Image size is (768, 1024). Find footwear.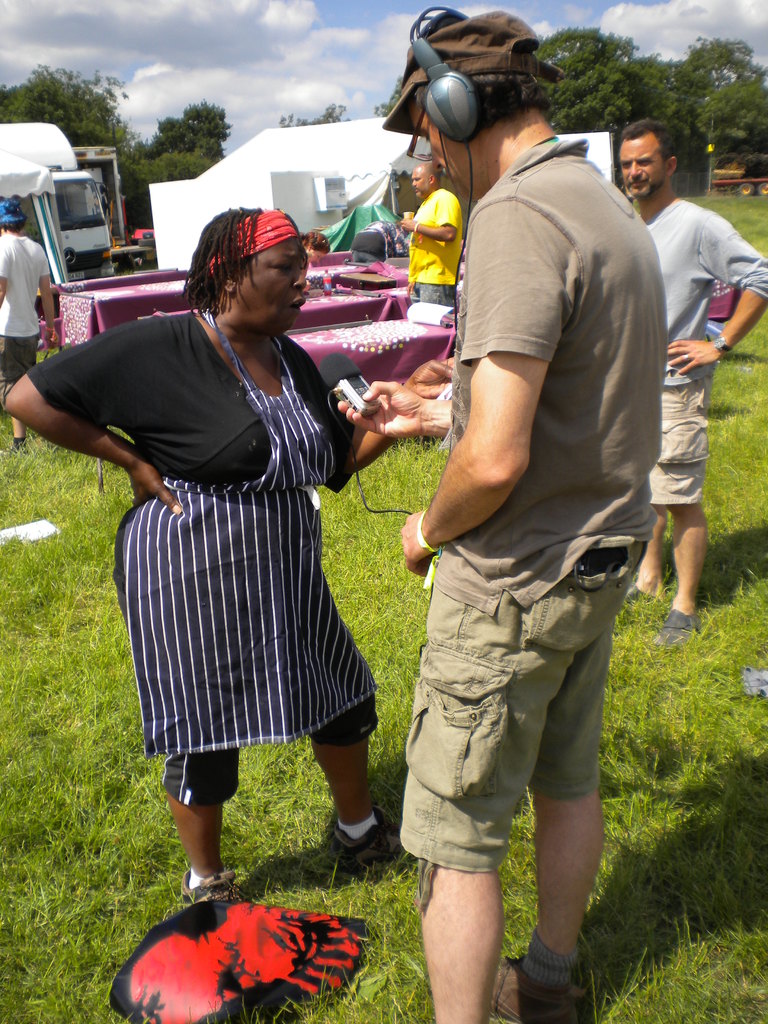
(x1=0, y1=445, x2=31, y2=458).
